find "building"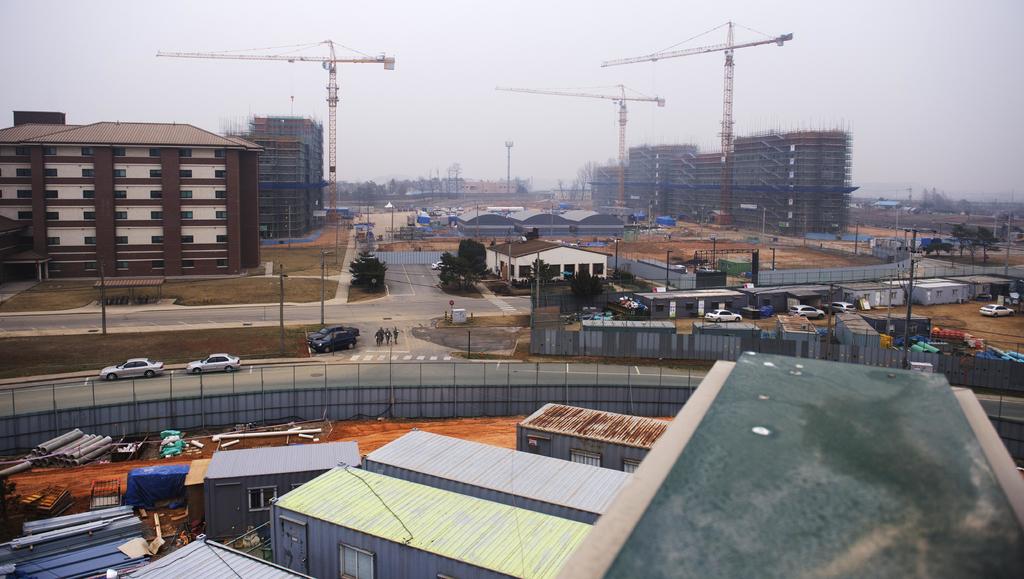
left=250, top=111, right=328, bottom=218
